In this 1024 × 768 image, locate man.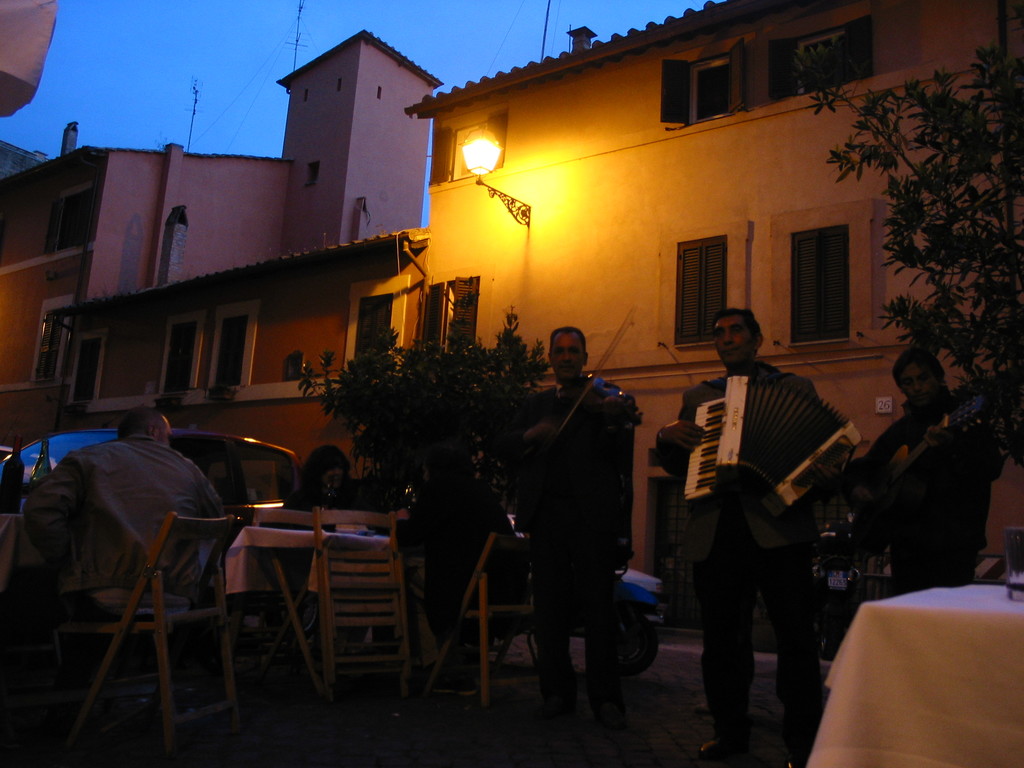
Bounding box: [left=20, top=407, right=227, bottom=744].
